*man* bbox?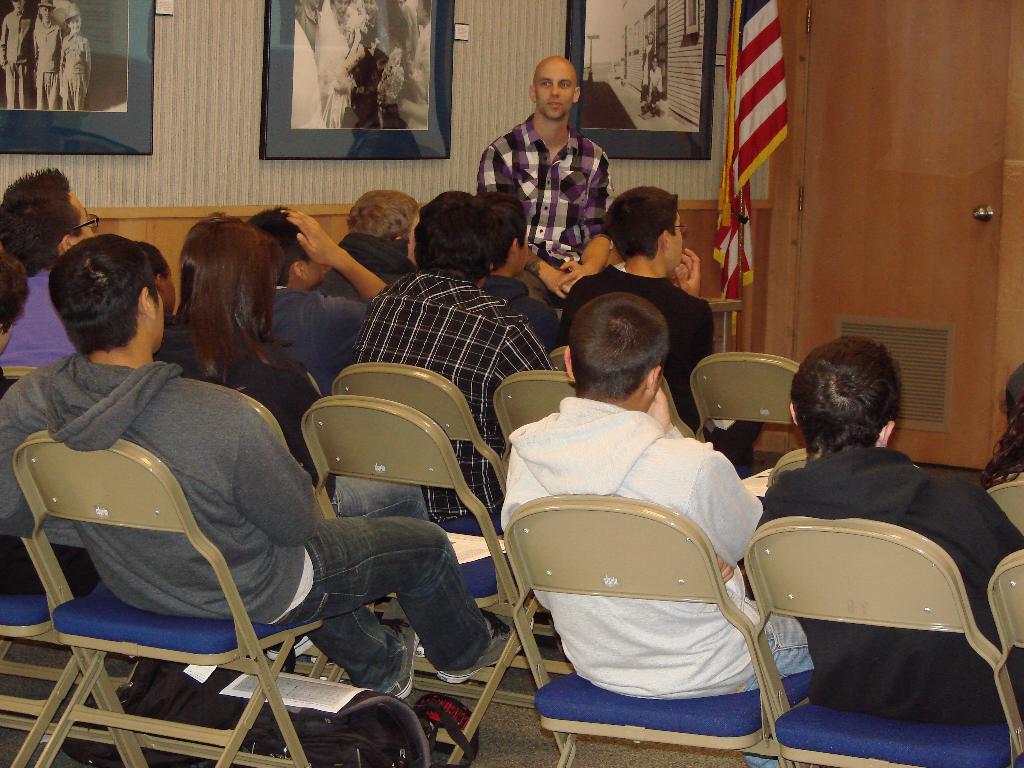
box=[486, 56, 623, 275]
